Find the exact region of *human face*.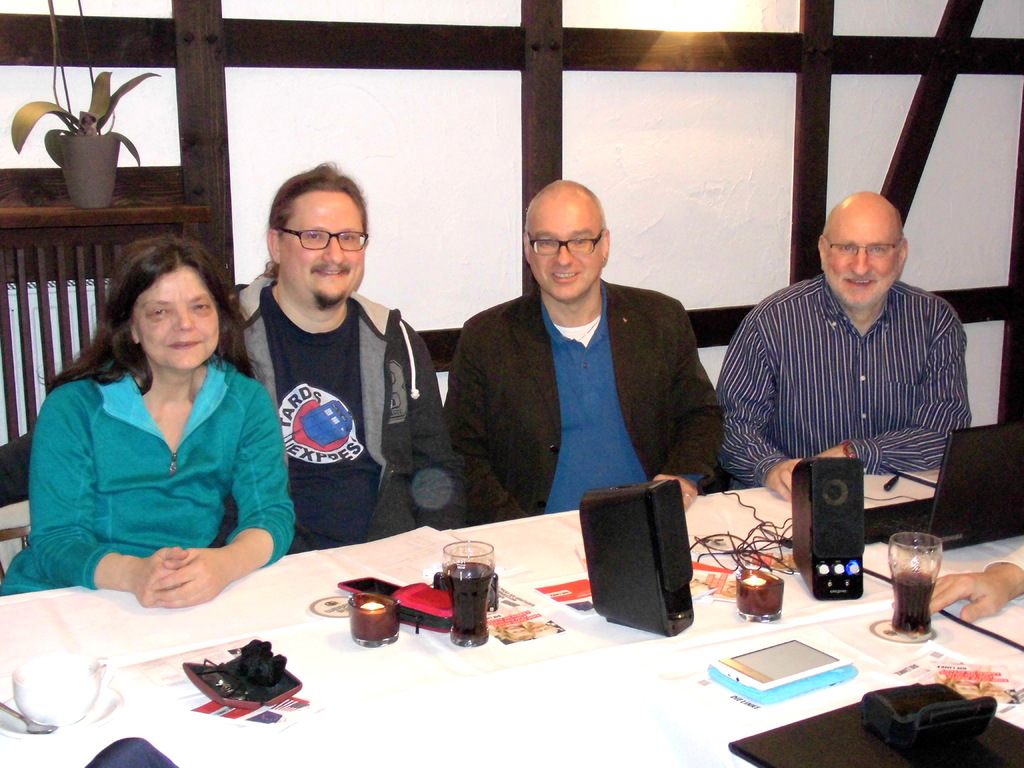
Exact region: bbox=(526, 188, 598, 299).
